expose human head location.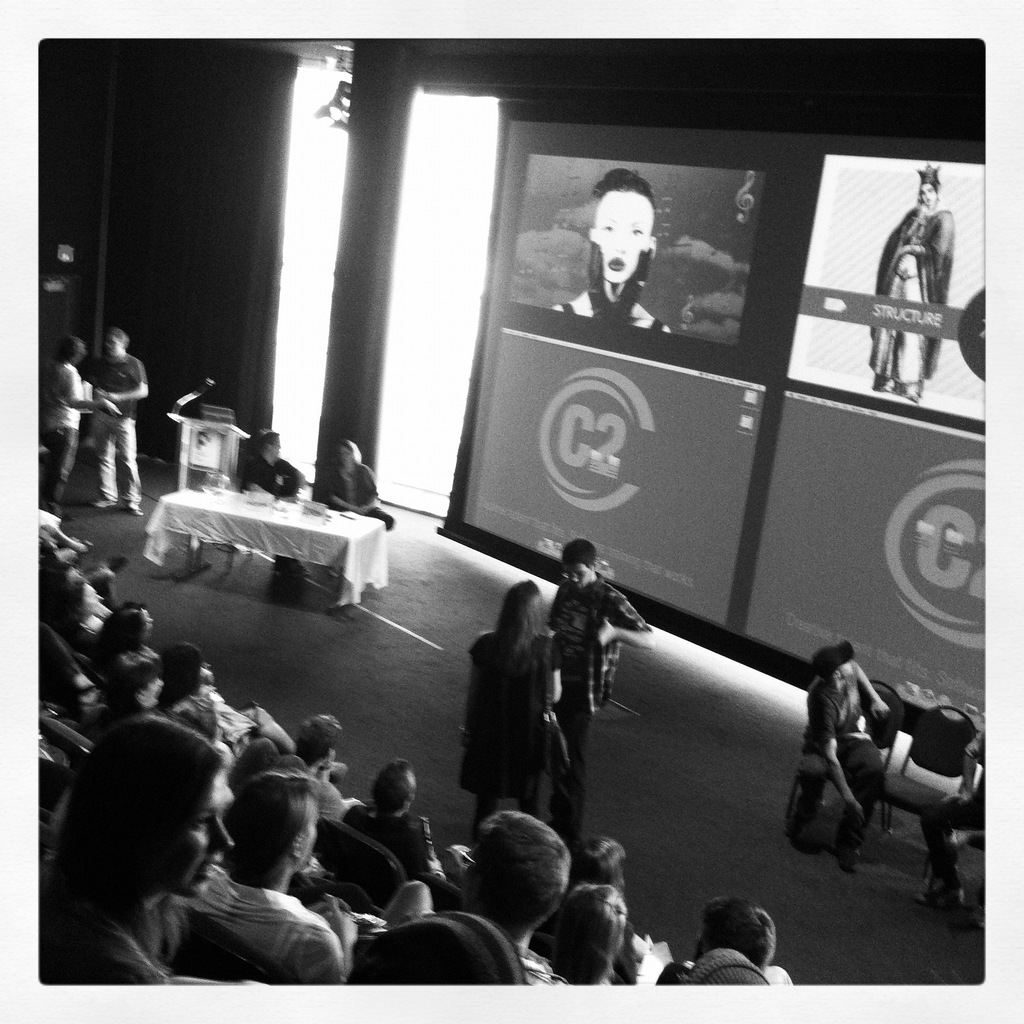
Exposed at detection(370, 762, 417, 817).
